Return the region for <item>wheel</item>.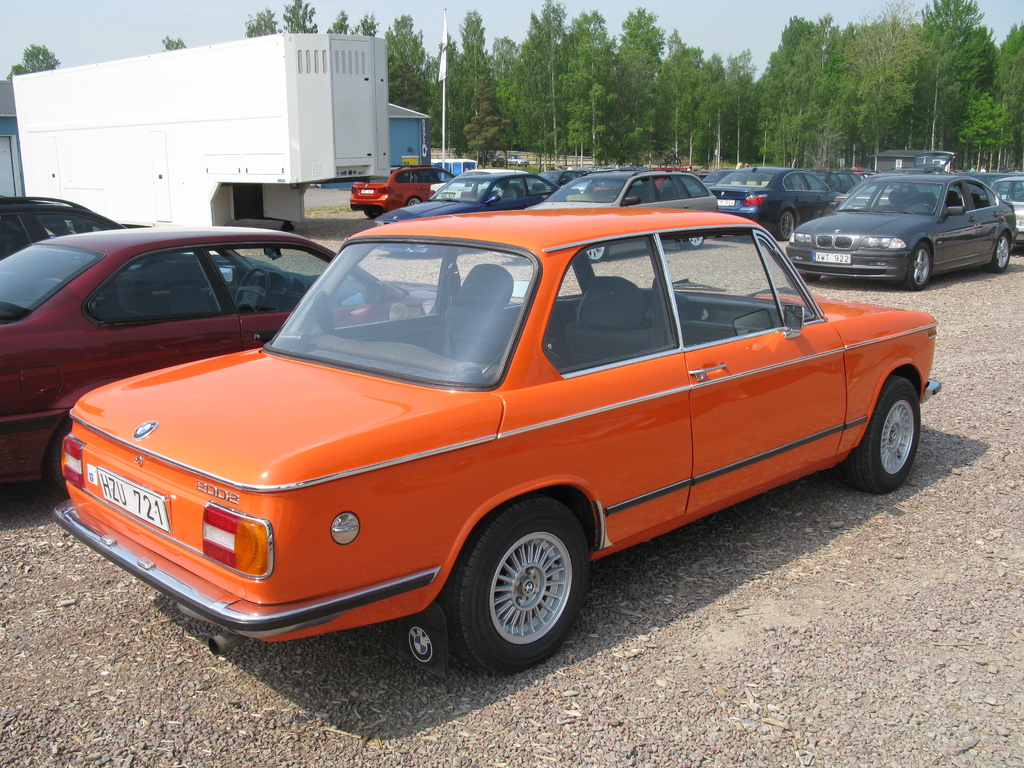
989,233,1011,274.
